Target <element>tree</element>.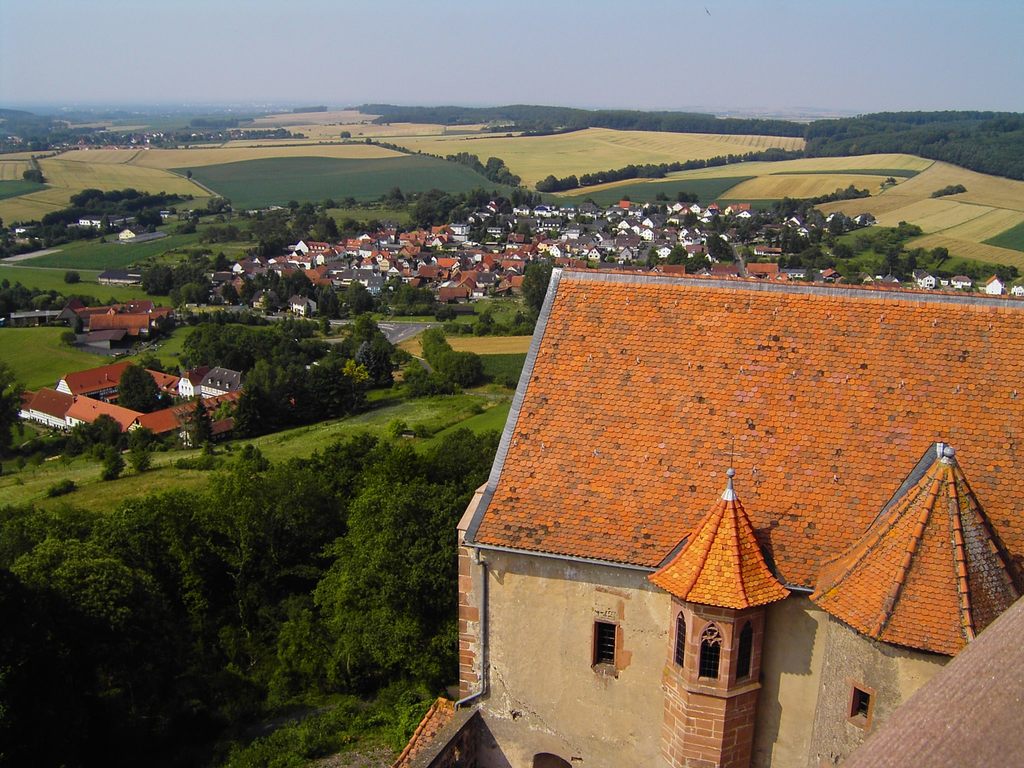
Target region: x1=187, y1=399, x2=217, y2=452.
